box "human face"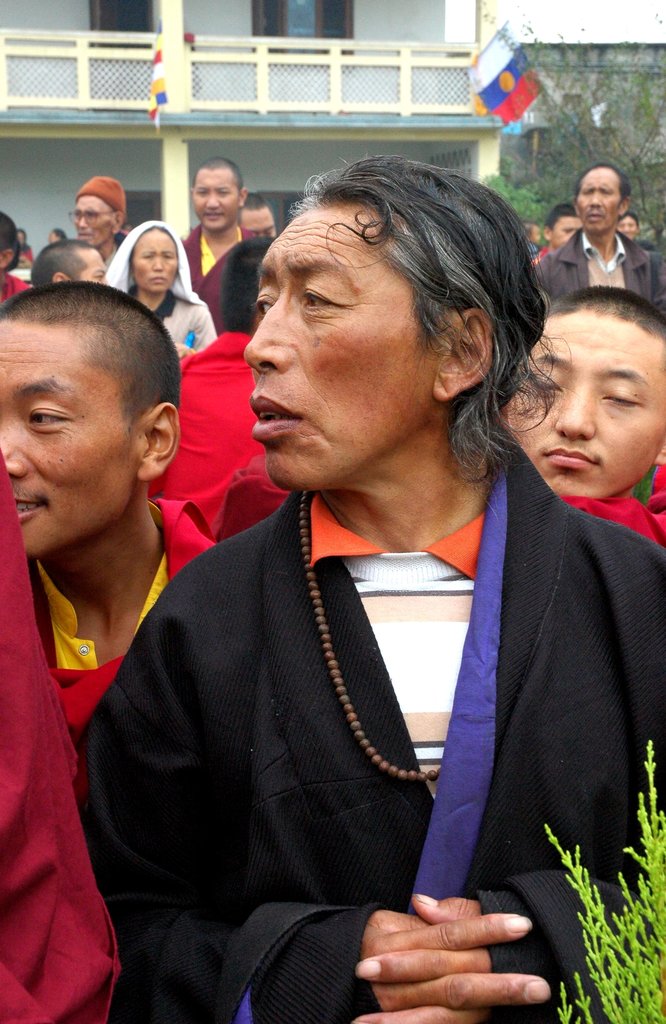
(x1=544, y1=211, x2=581, y2=253)
